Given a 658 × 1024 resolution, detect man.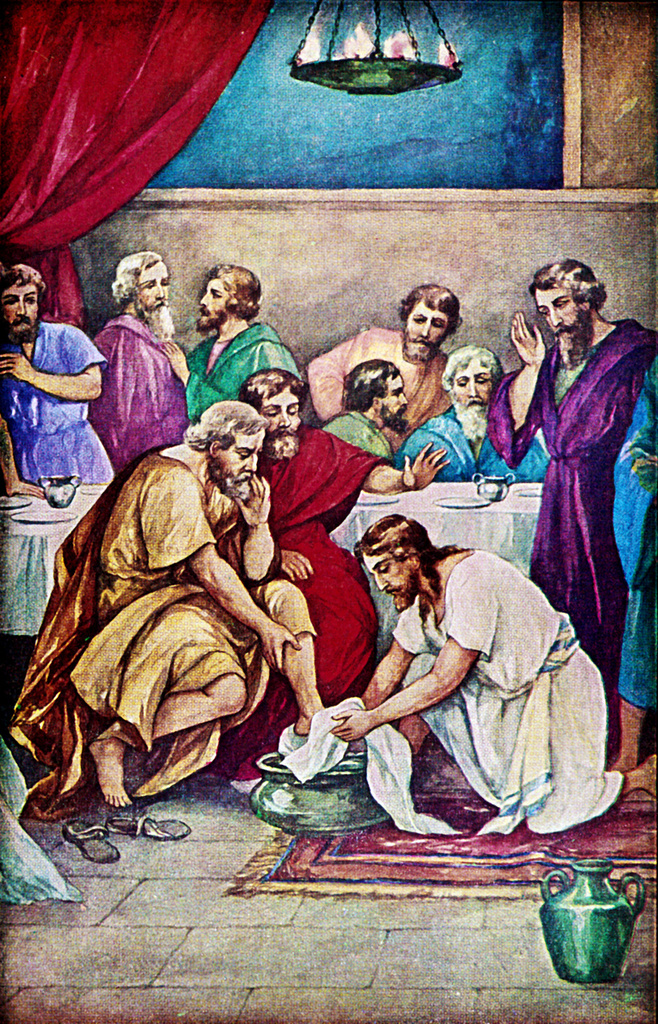
Rect(305, 273, 462, 442).
